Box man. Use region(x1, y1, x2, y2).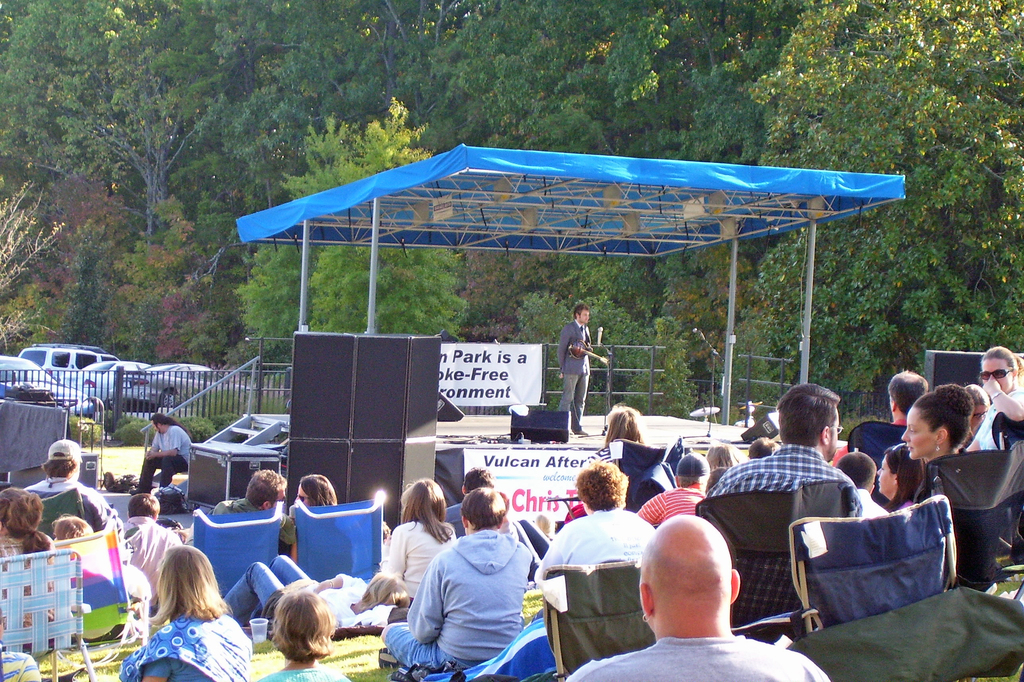
region(560, 301, 592, 440).
